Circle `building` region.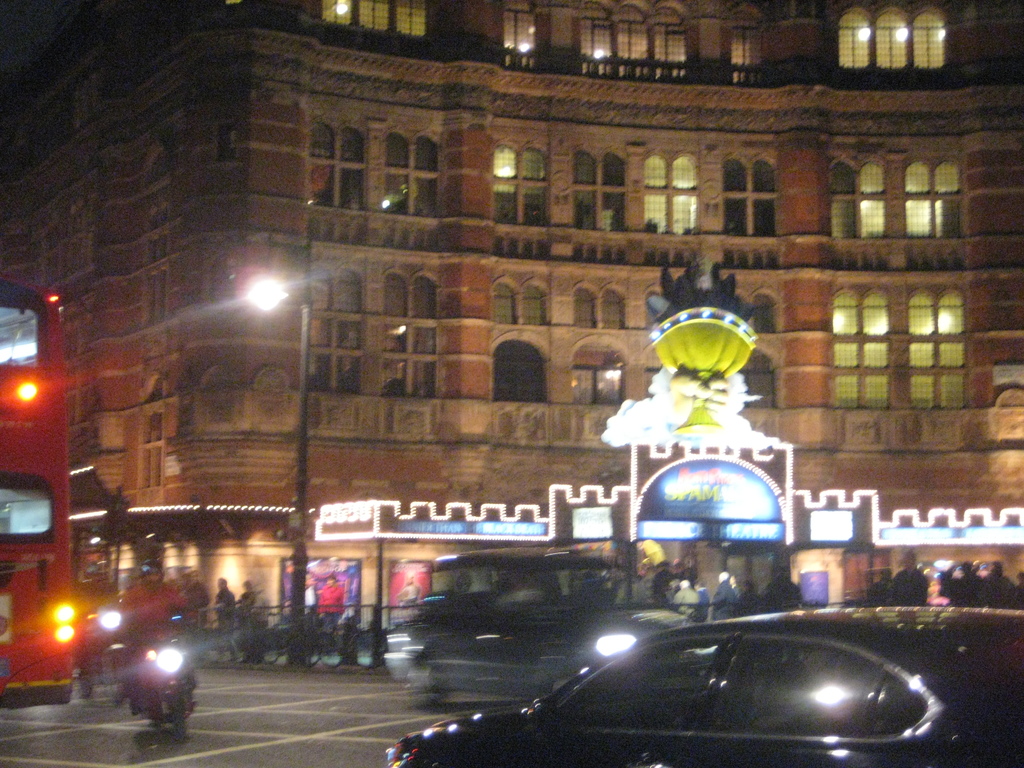
Region: detection(2, 0, 1023, 668).
